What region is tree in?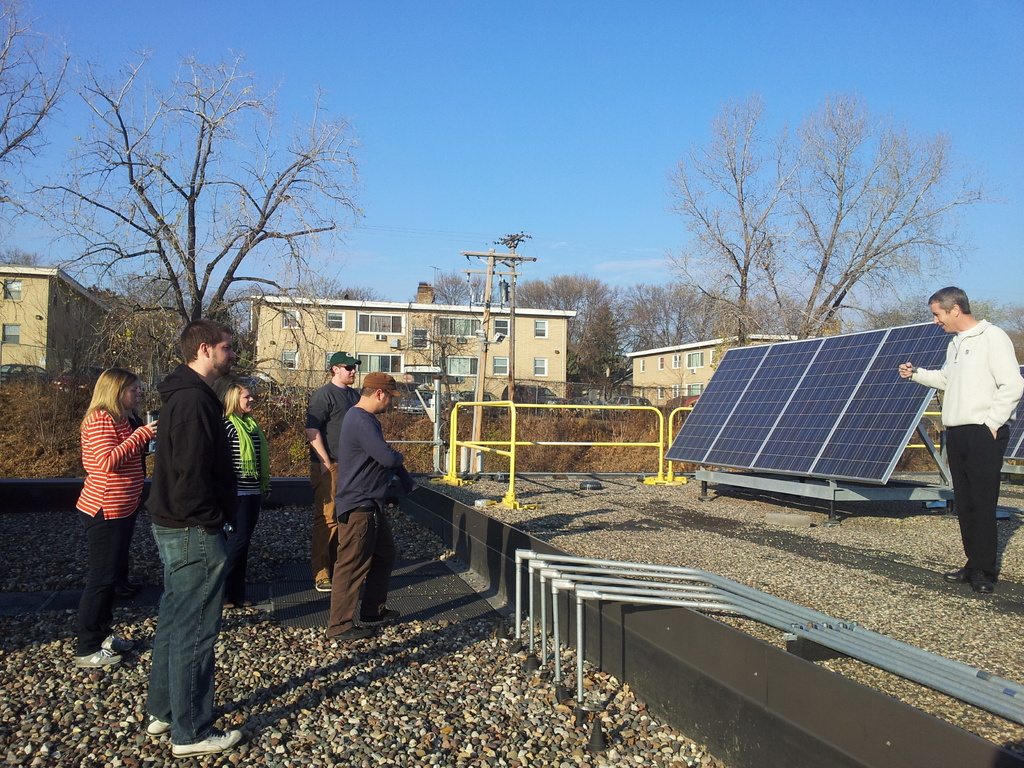
<bbox>0, 0, 80, 246</bbox>.
